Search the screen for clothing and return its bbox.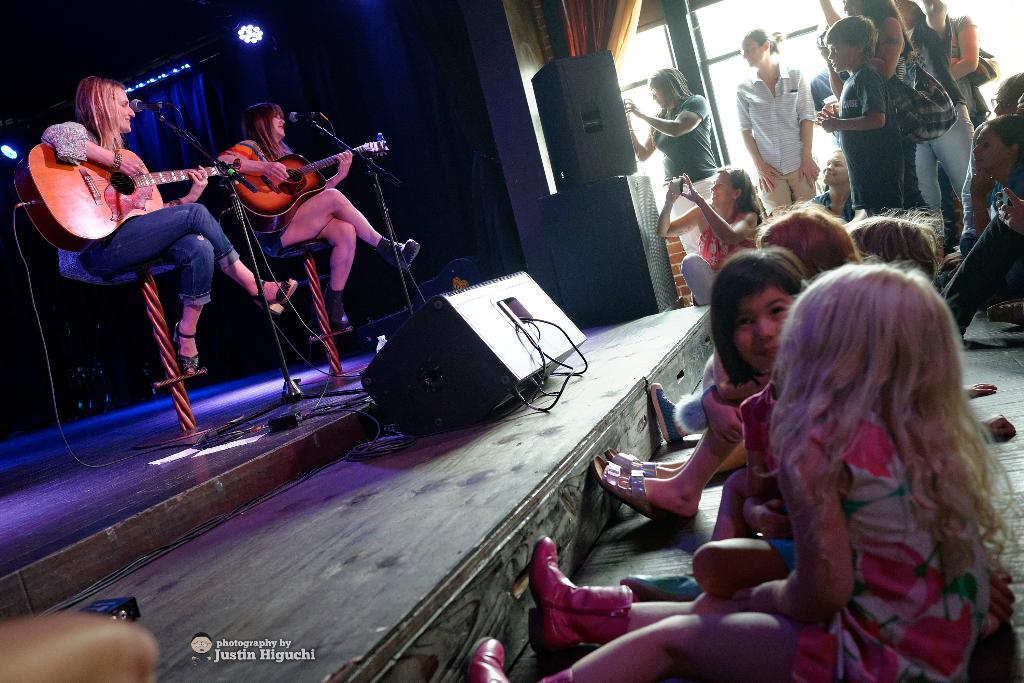
Found: pyautogui.locateOnScreen(216, 138, 298, 251).
